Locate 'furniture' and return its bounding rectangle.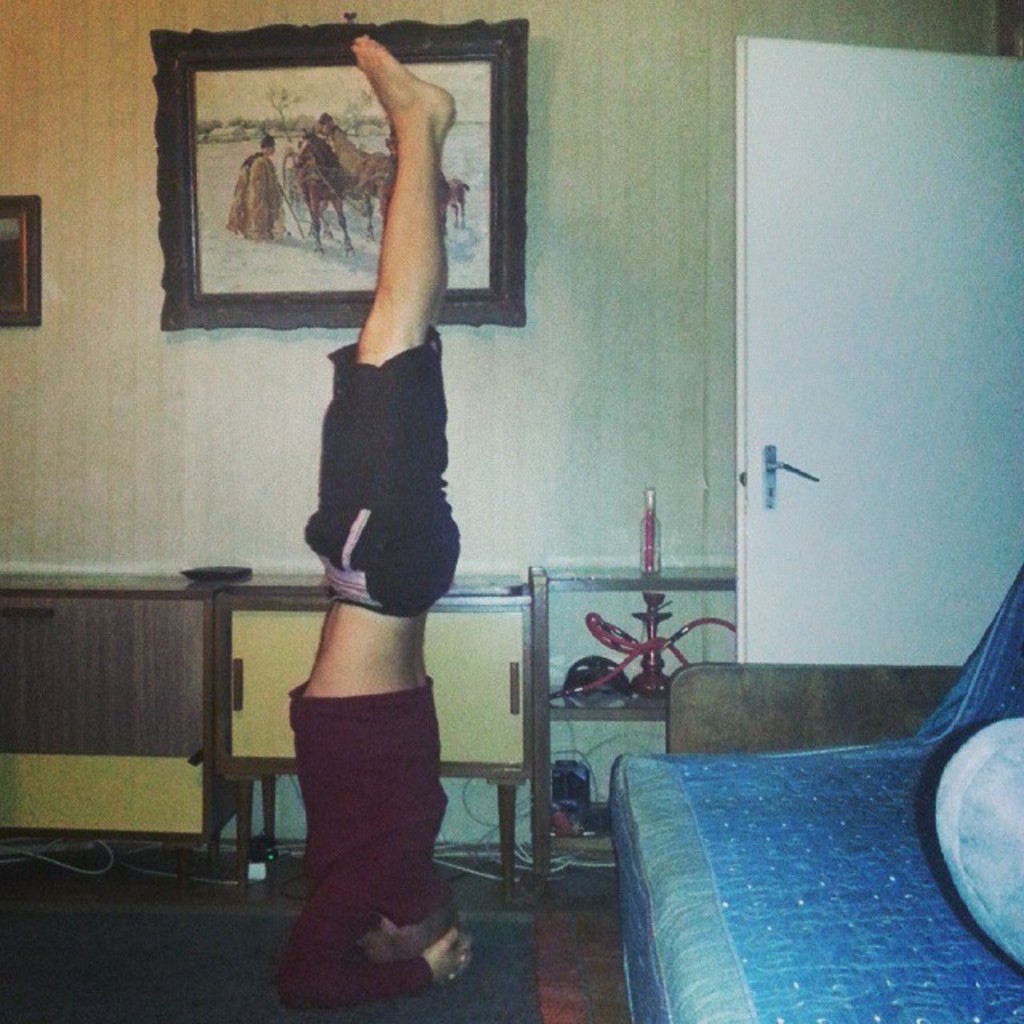
crop(528, 568, 734, 893).
